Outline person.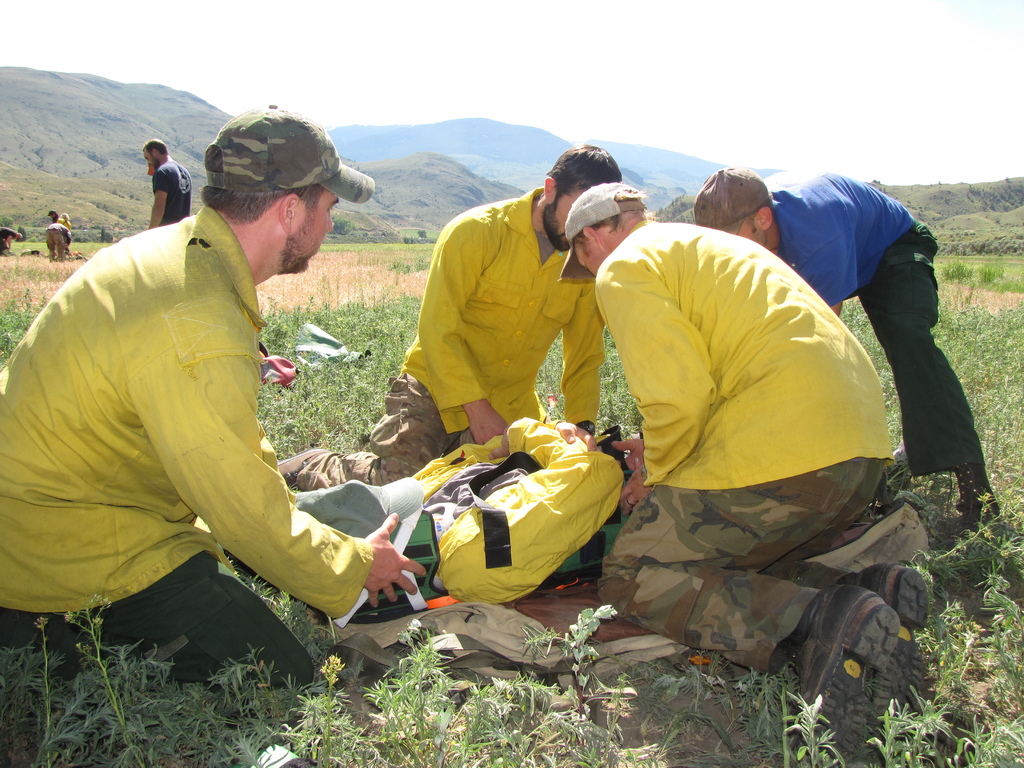
Outline: bbox=(0, 99, 426, 696).
